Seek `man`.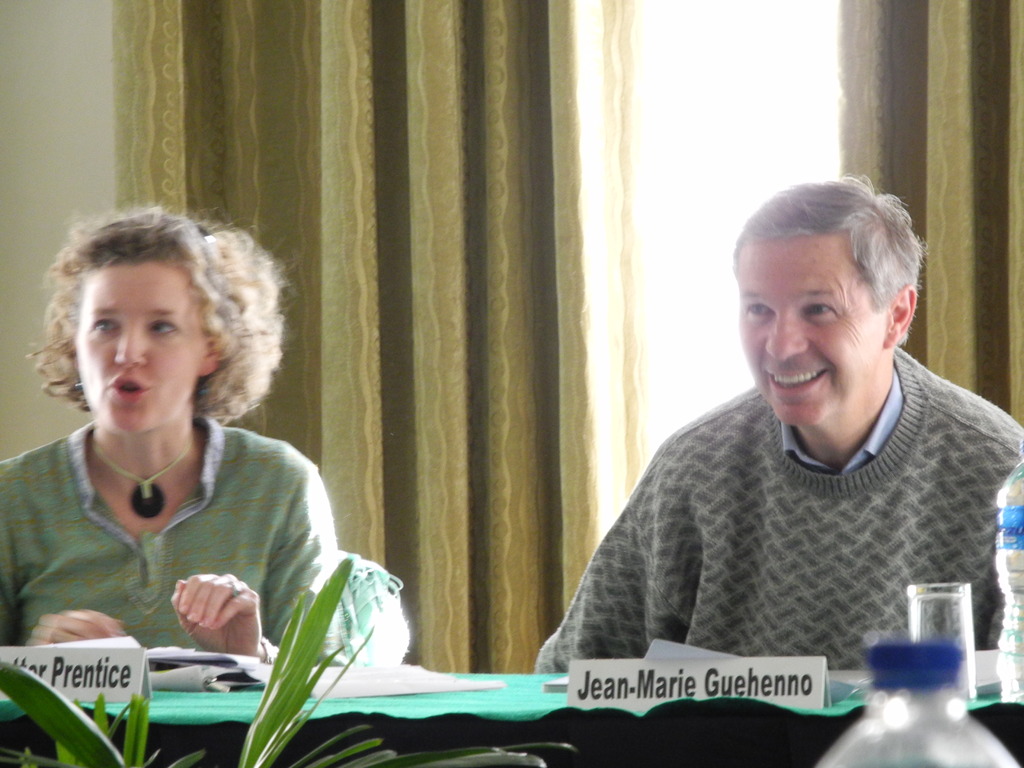
[529,176,1023,685].
